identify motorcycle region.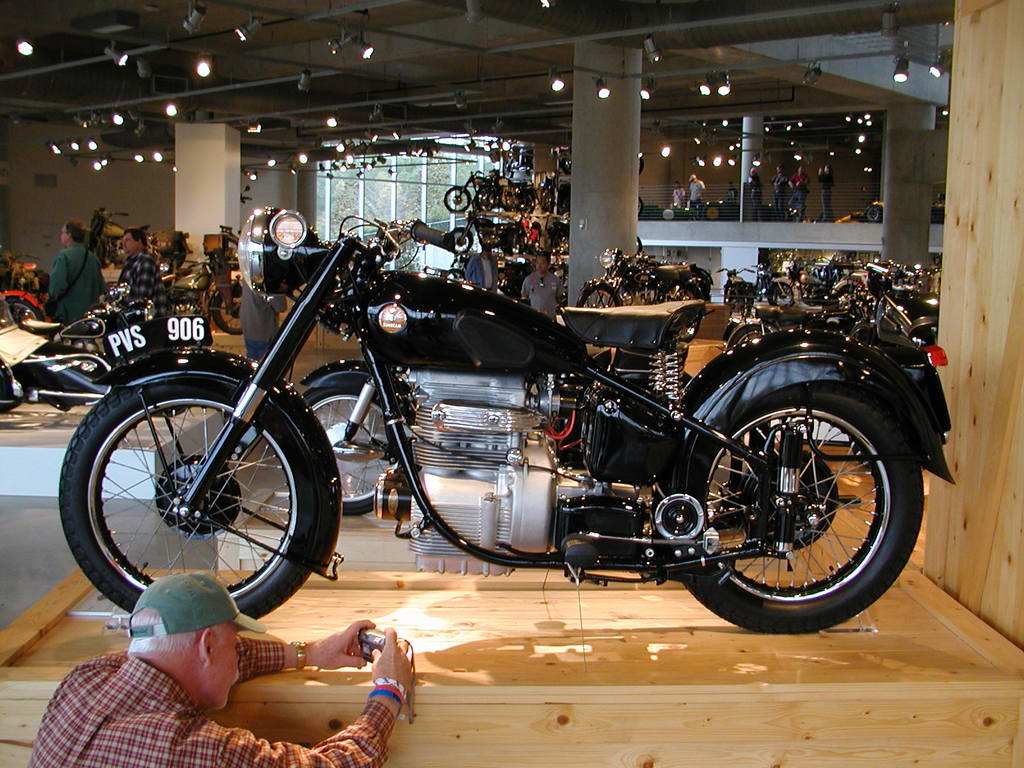
Region: <region>580, 237, 714, 300</region>.
